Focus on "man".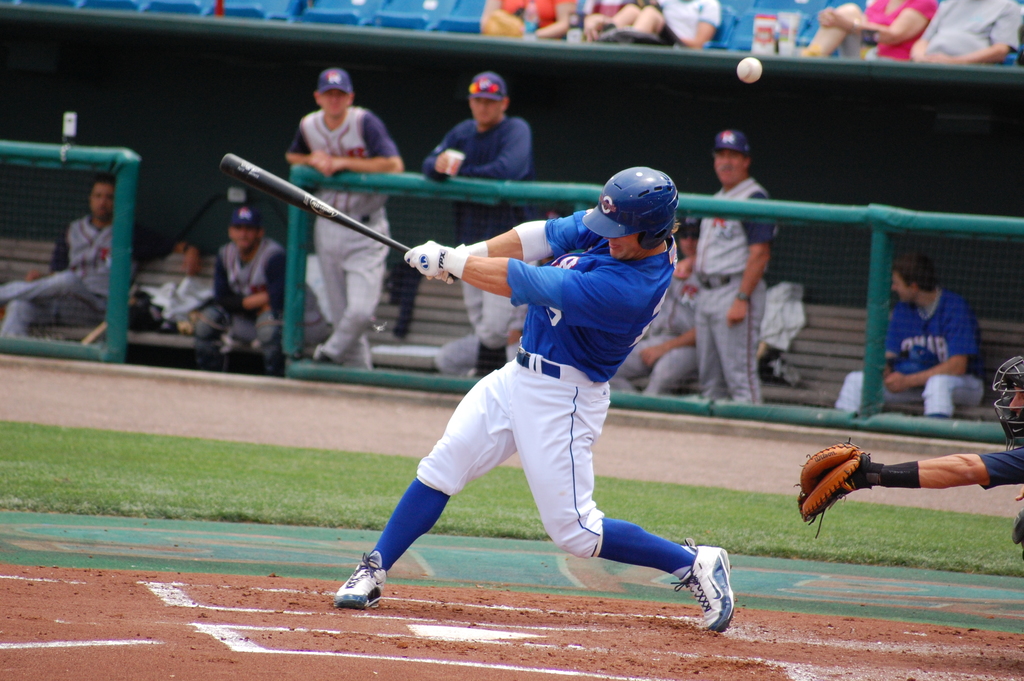
Focused at 284/116/771/599.
